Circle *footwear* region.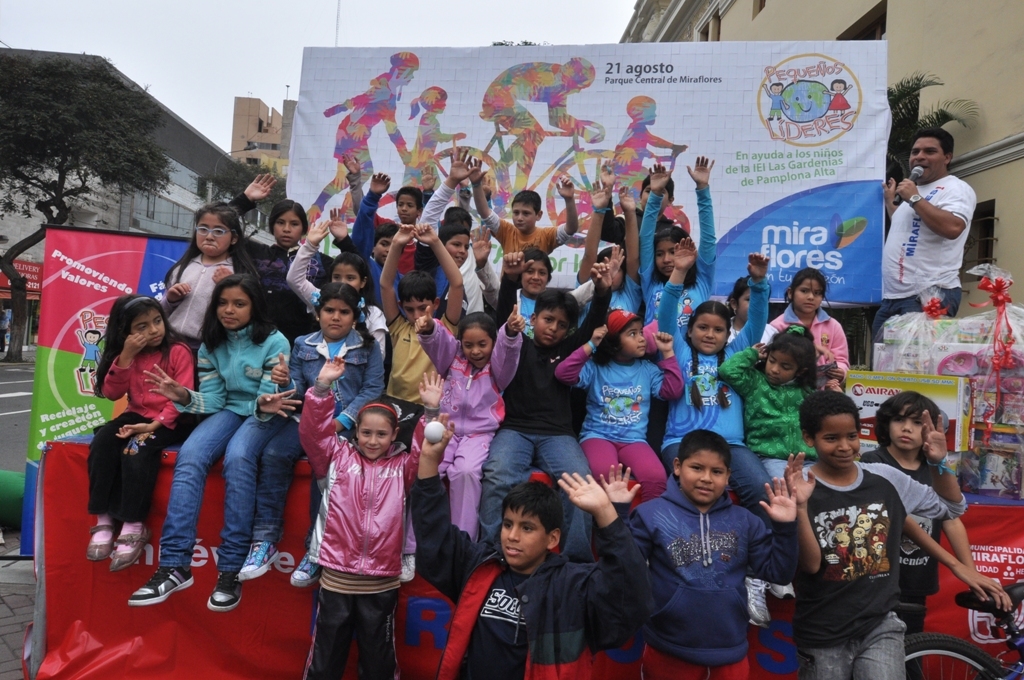
Region: bbox=[204, 573, 245, 609].
